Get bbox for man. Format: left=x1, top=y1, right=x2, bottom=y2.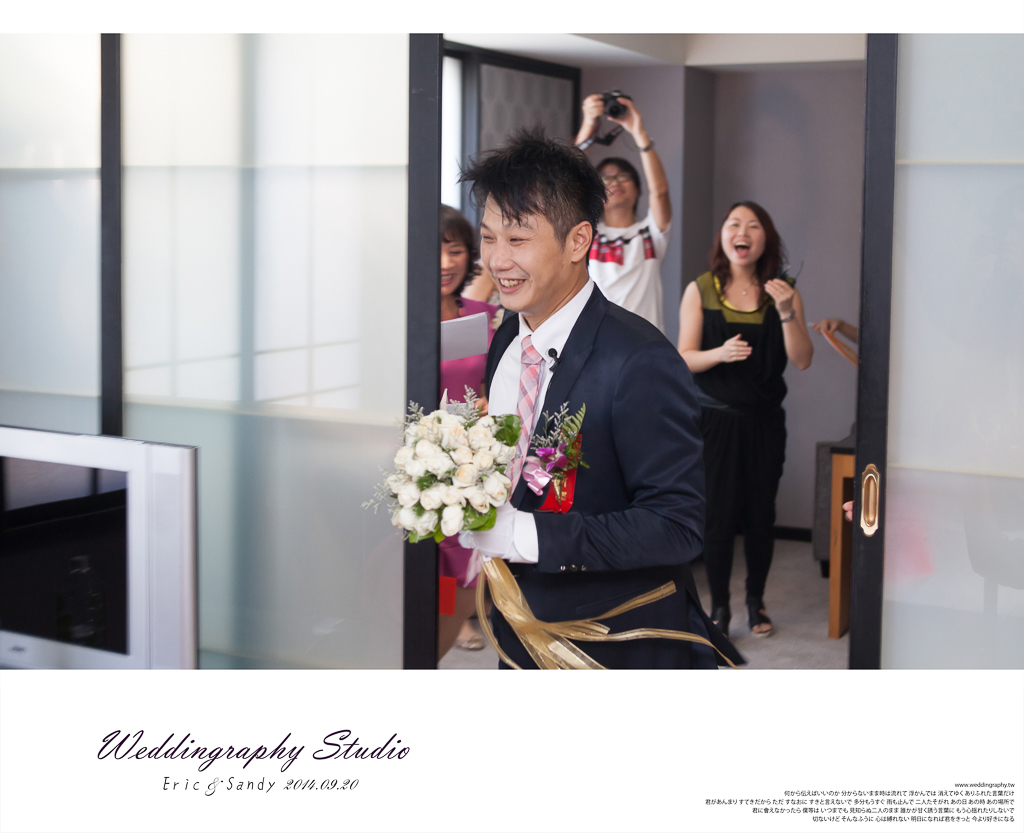
left=427, top=113, right=710, bottom=700.
